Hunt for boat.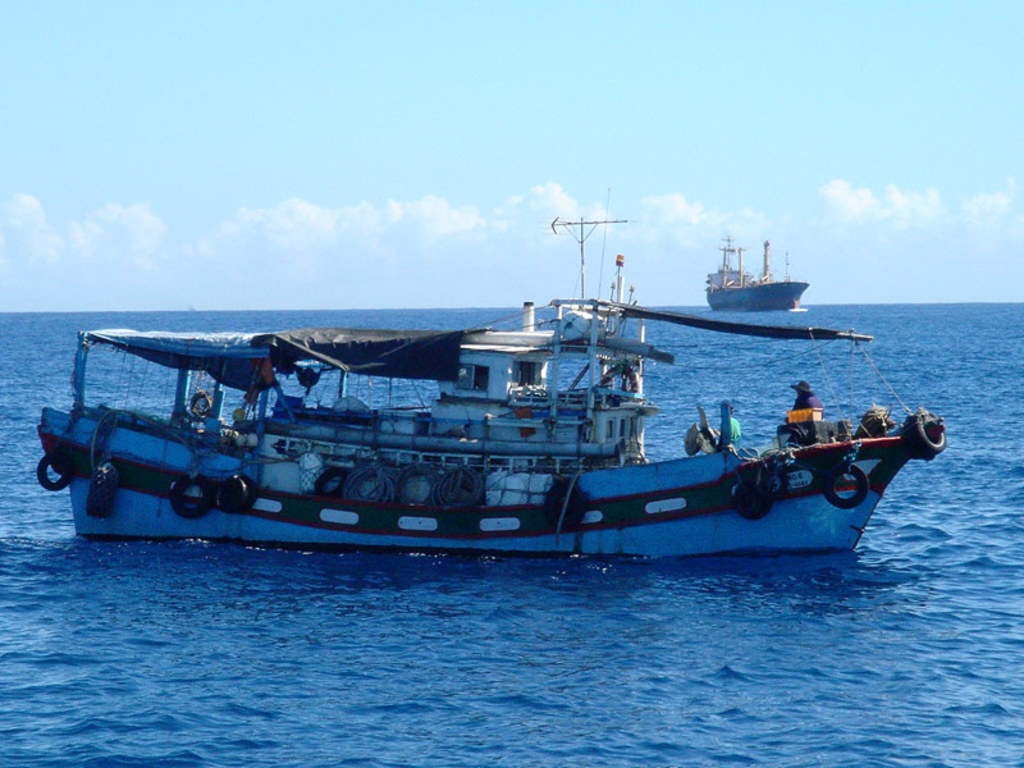
Hunted down at 60, 202, 937, 571.
